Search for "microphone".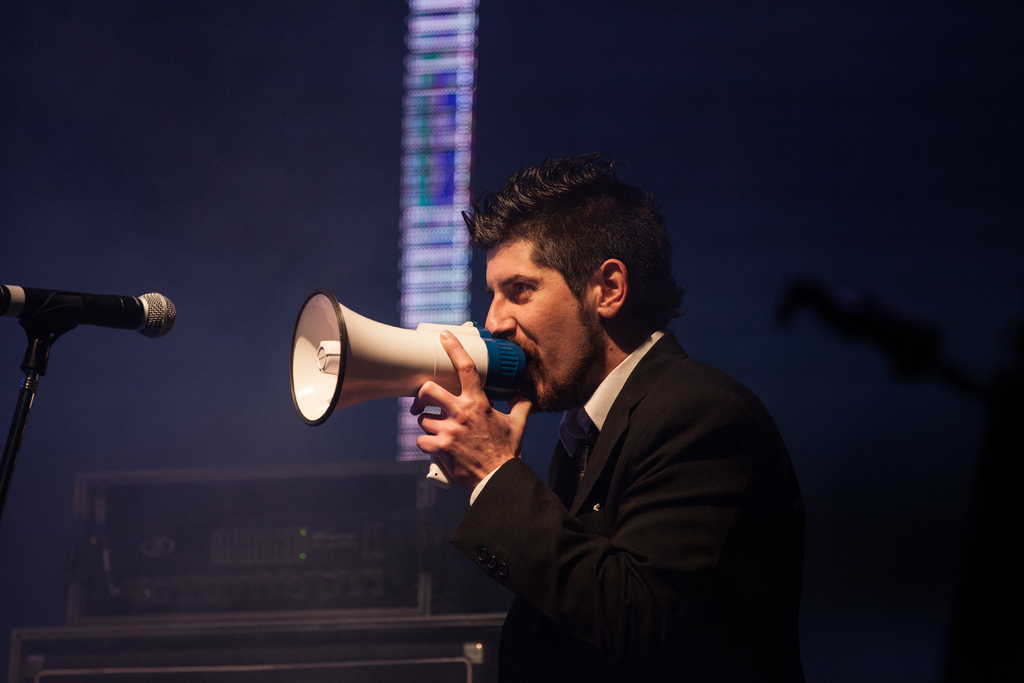
Found at locate(289, 292, 529, 425).
